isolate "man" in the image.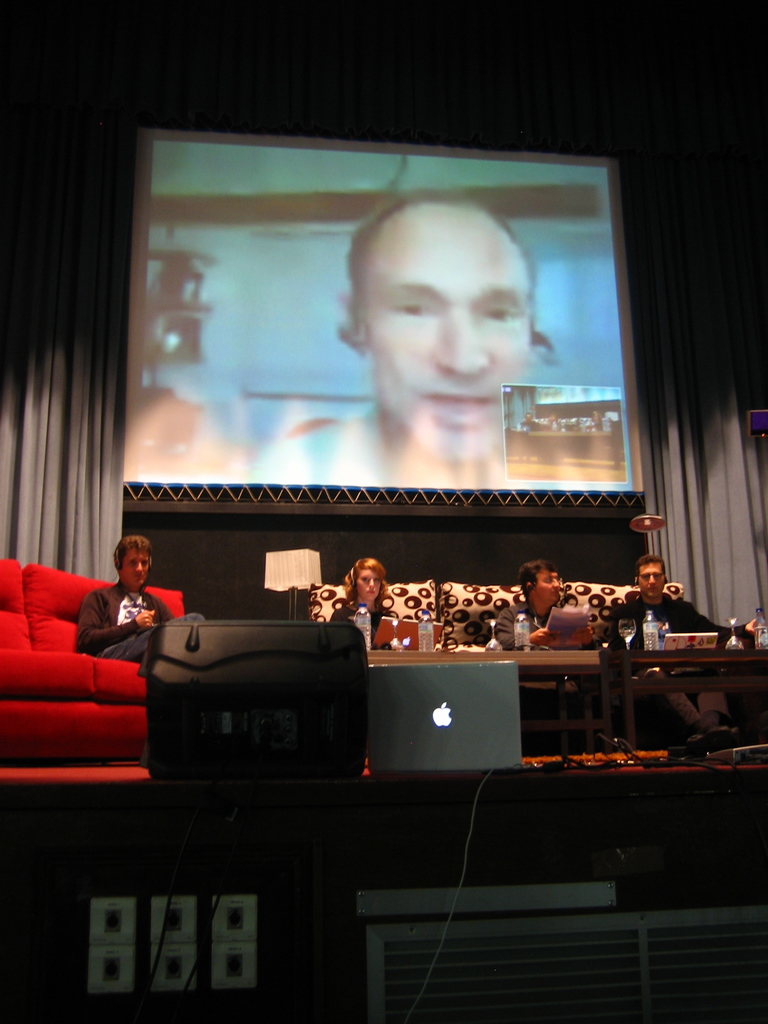
Isolated region: box(250, 186, 537, 475).
